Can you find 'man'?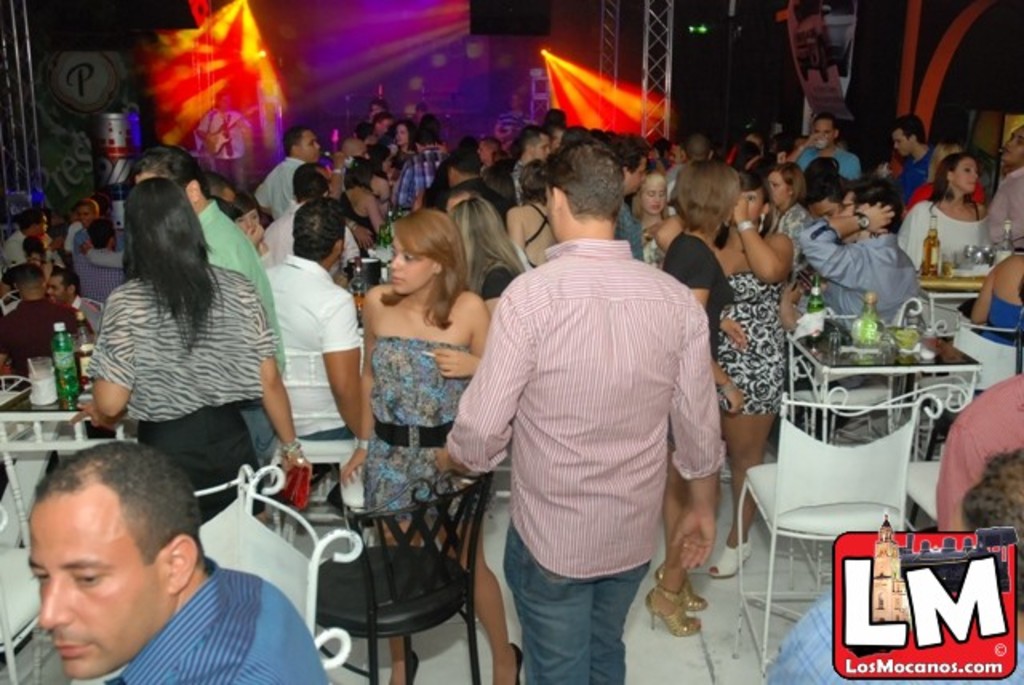
Yes, bounding box: (left=386, top=112, right=450, bottom=222).
